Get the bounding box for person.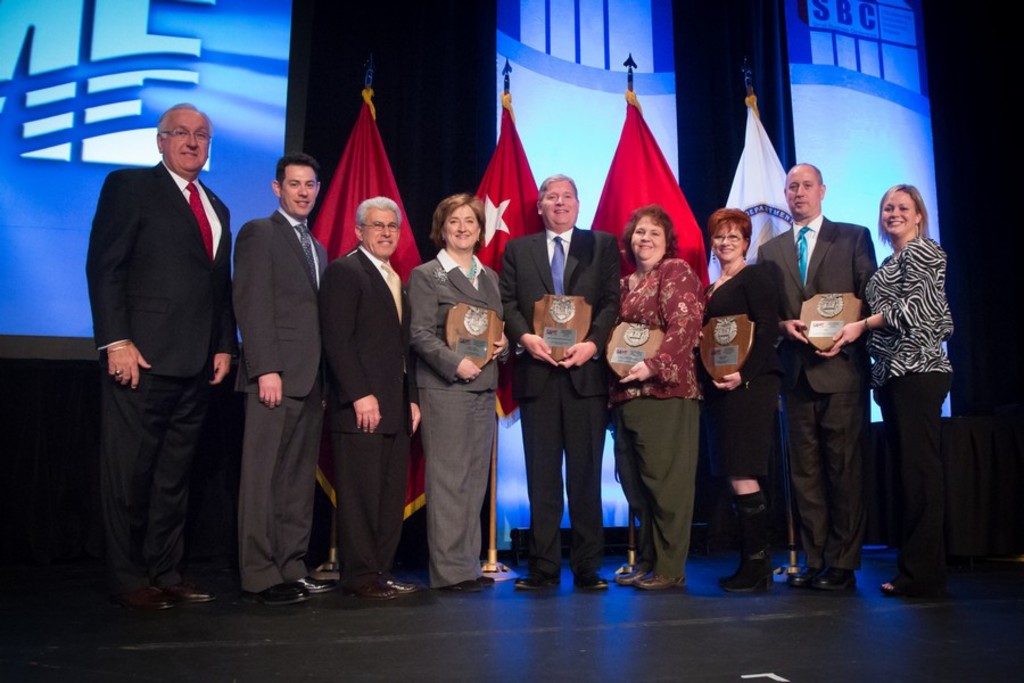
region(603, 198, 712, 603).
